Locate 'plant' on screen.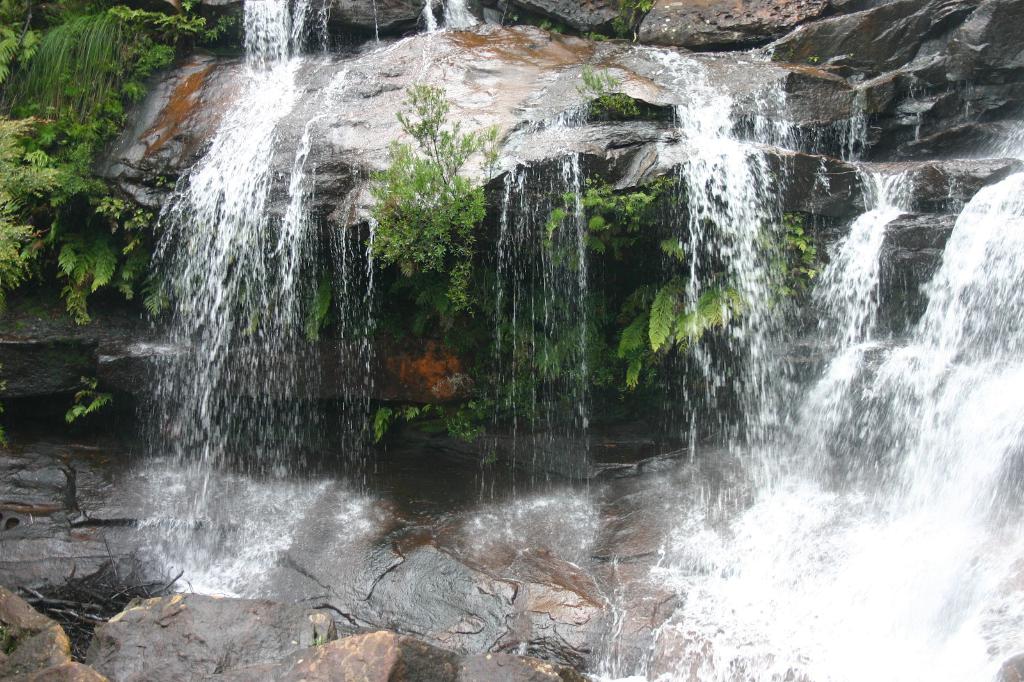
On screen at select_region(582, 31, 609, 42).
